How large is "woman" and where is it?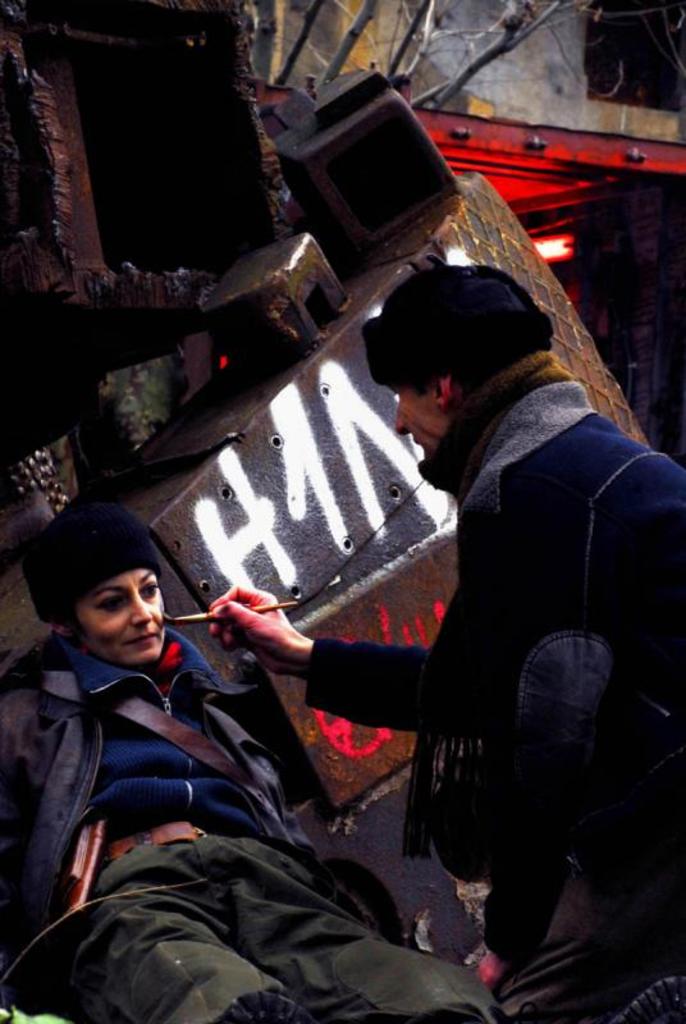
Bounding box: bbox=(9, 474, 303, 1006).
